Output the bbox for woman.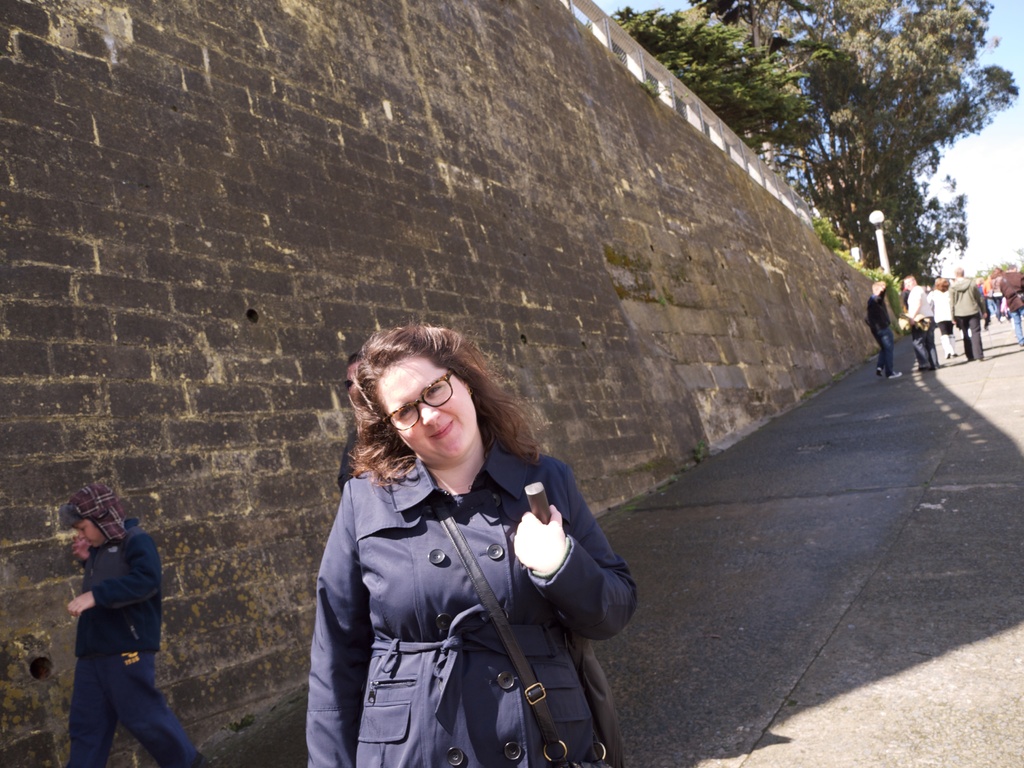
922/273/966/364.
